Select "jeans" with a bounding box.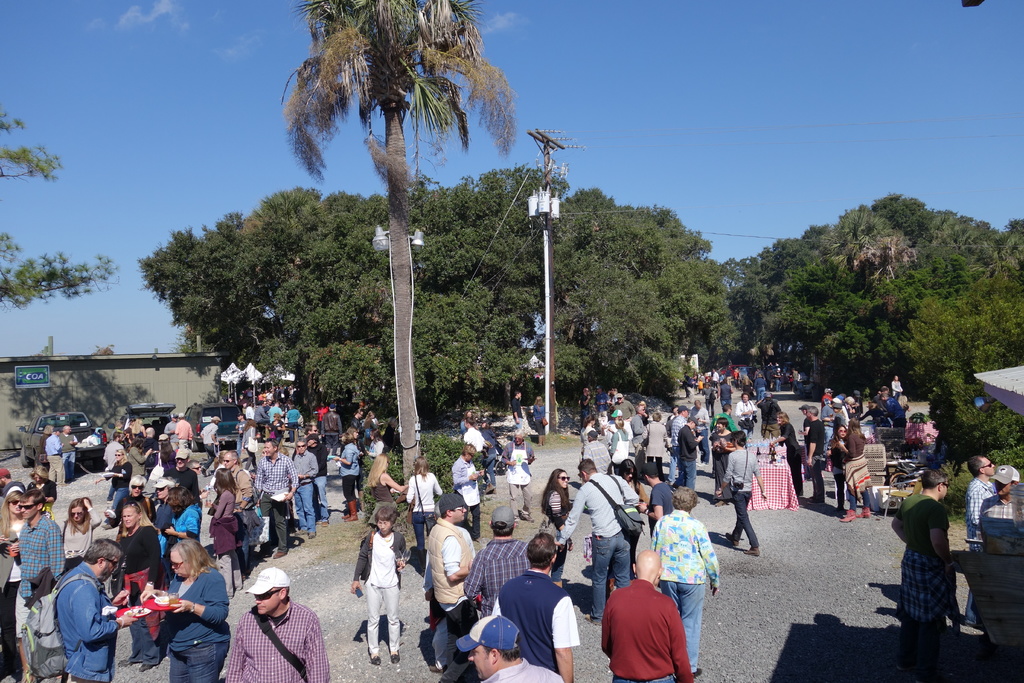
166/638/230/682.
